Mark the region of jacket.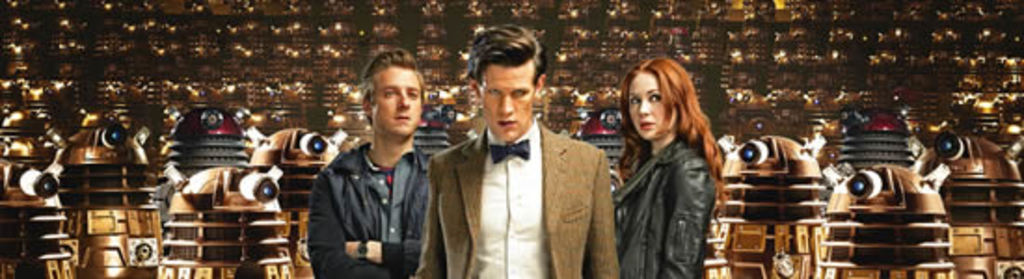
Region: <region>609, 126, 721, 277</region>.
